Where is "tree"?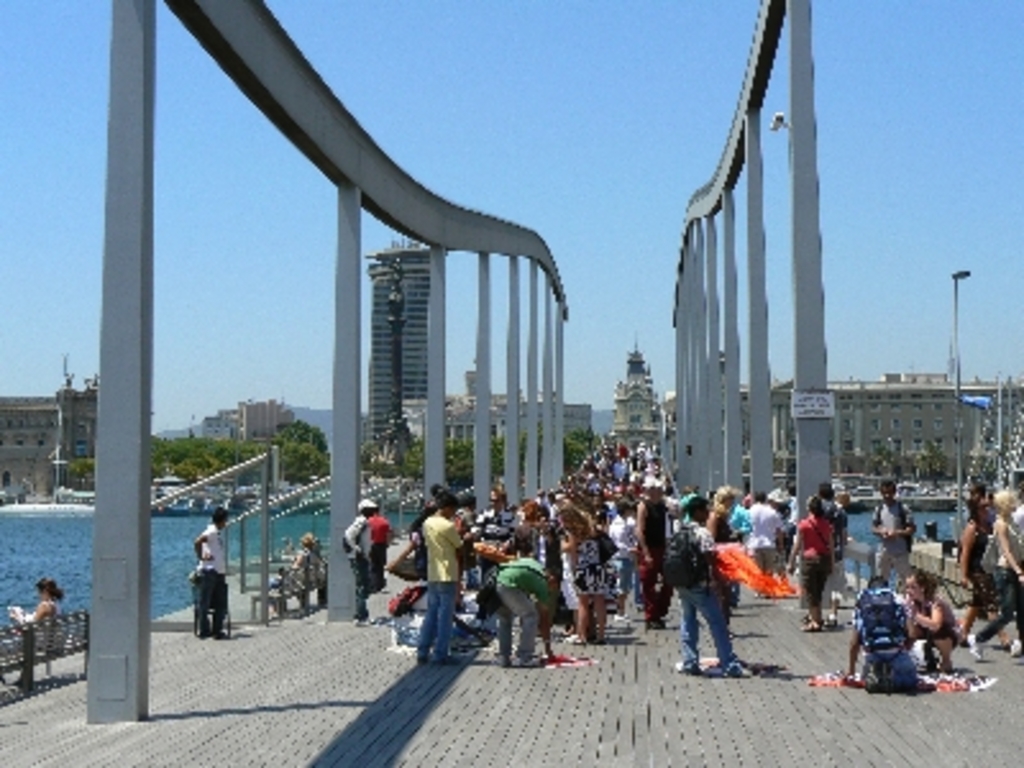
{"x1": 276, "y1": 422, "x2": 323, "y2": 456}.
